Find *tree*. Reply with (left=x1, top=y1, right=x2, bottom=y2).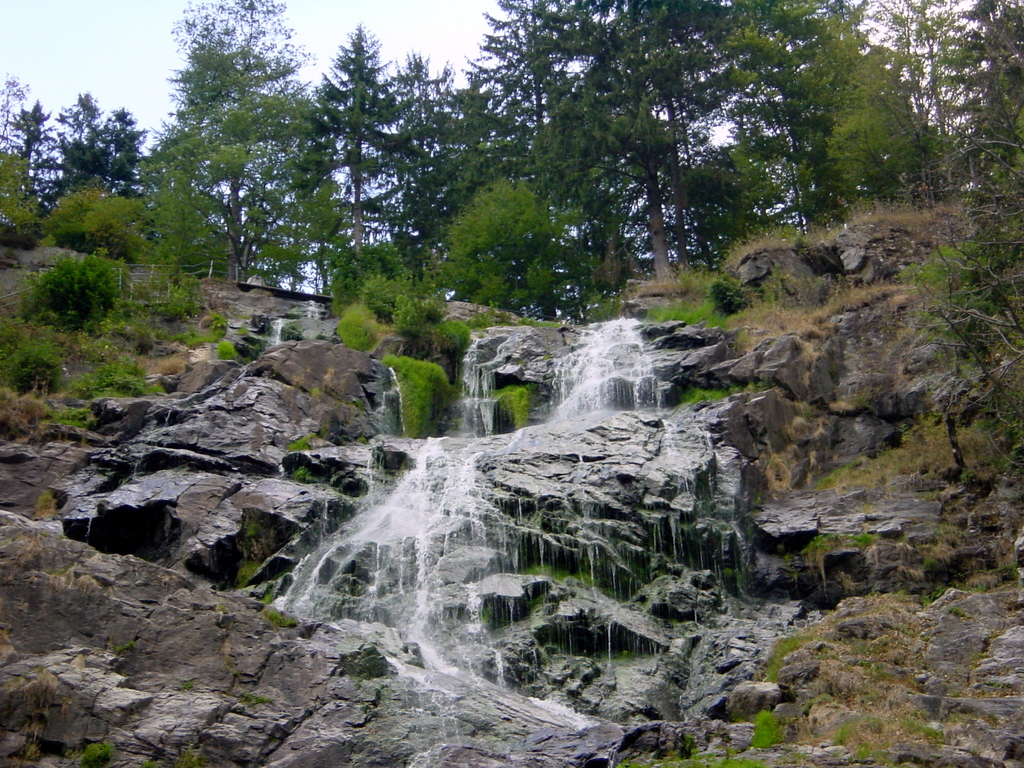
(left=0, top=80, right=33, bottom=244).
